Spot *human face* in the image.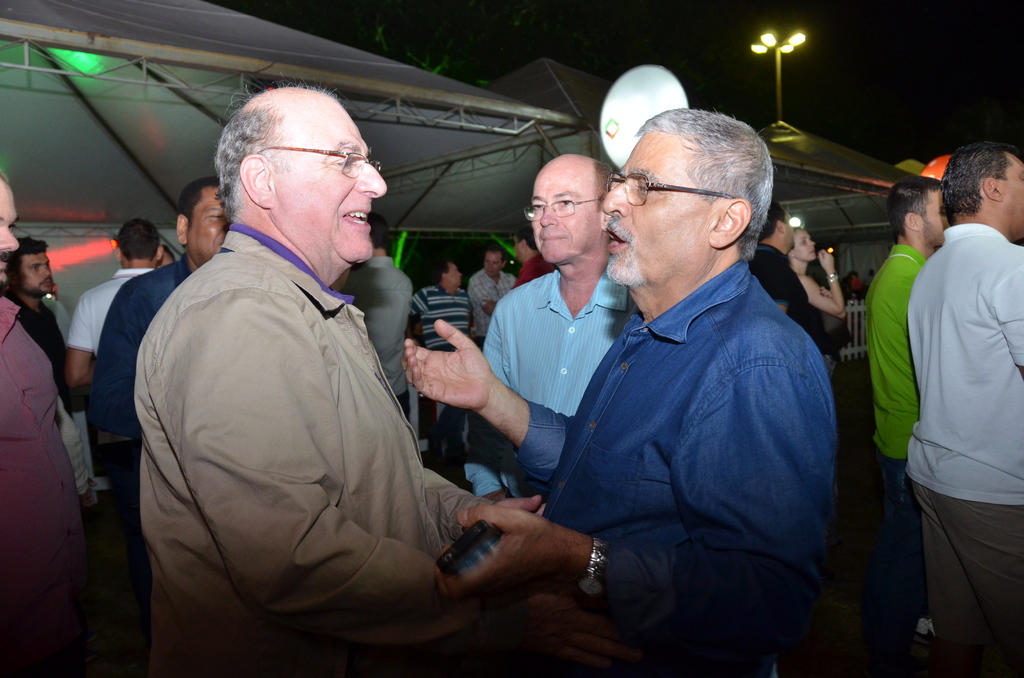
*human face* found at 534:170:602:264.
